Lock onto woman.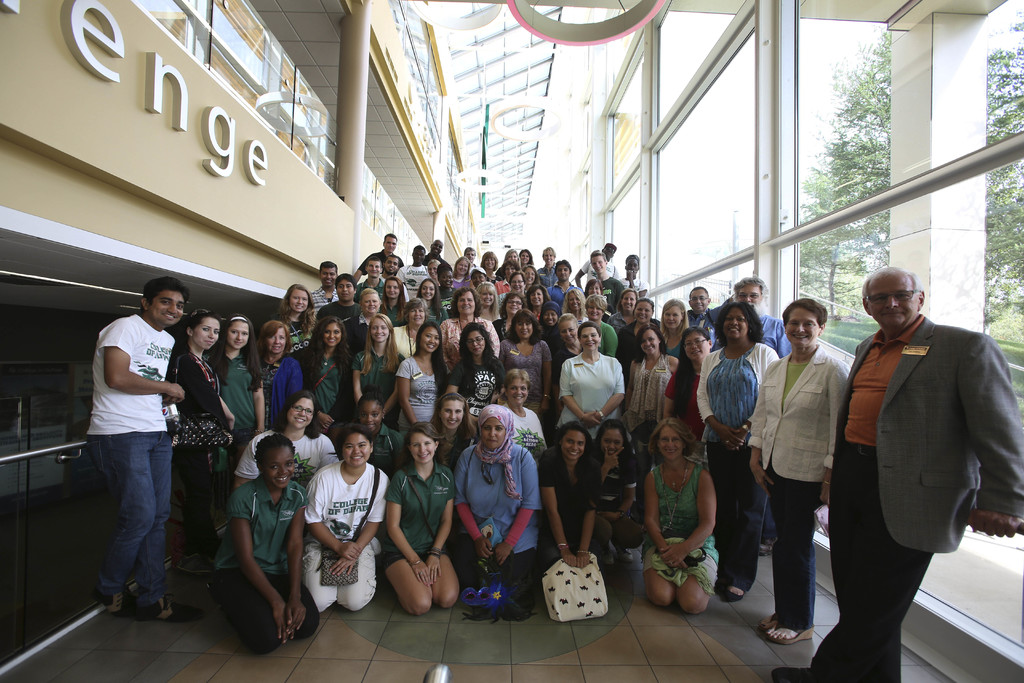
Locked: x1=556, y1=323, x2=628, y2=453.
